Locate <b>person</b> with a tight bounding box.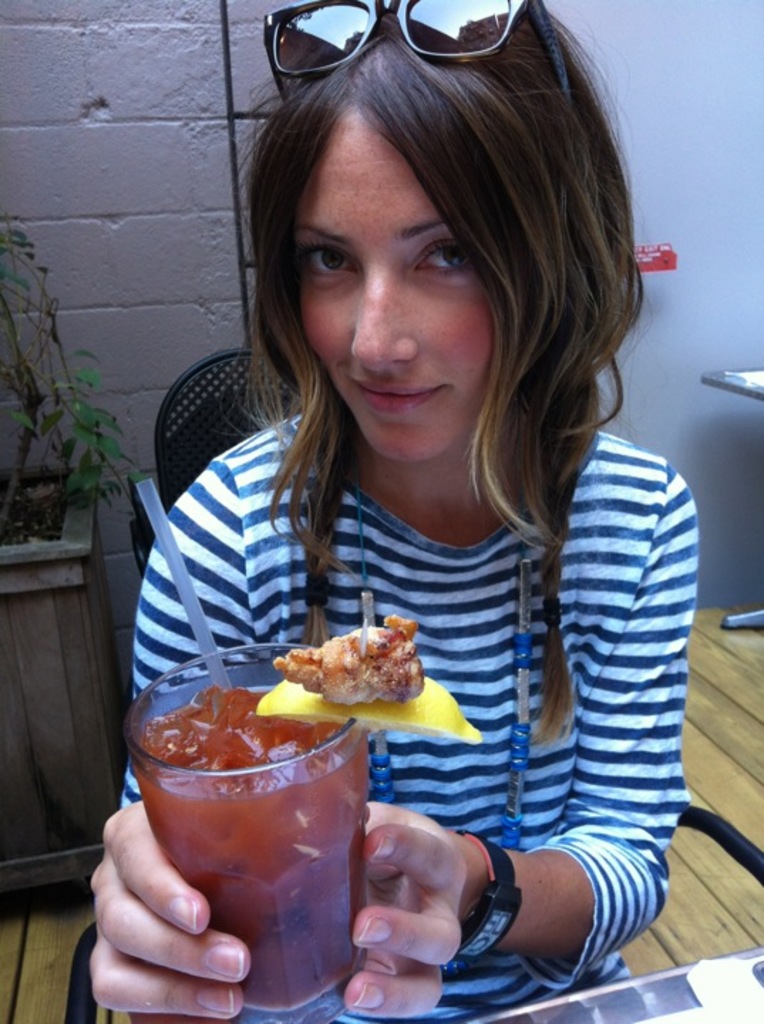
(78,3,697,1018).
